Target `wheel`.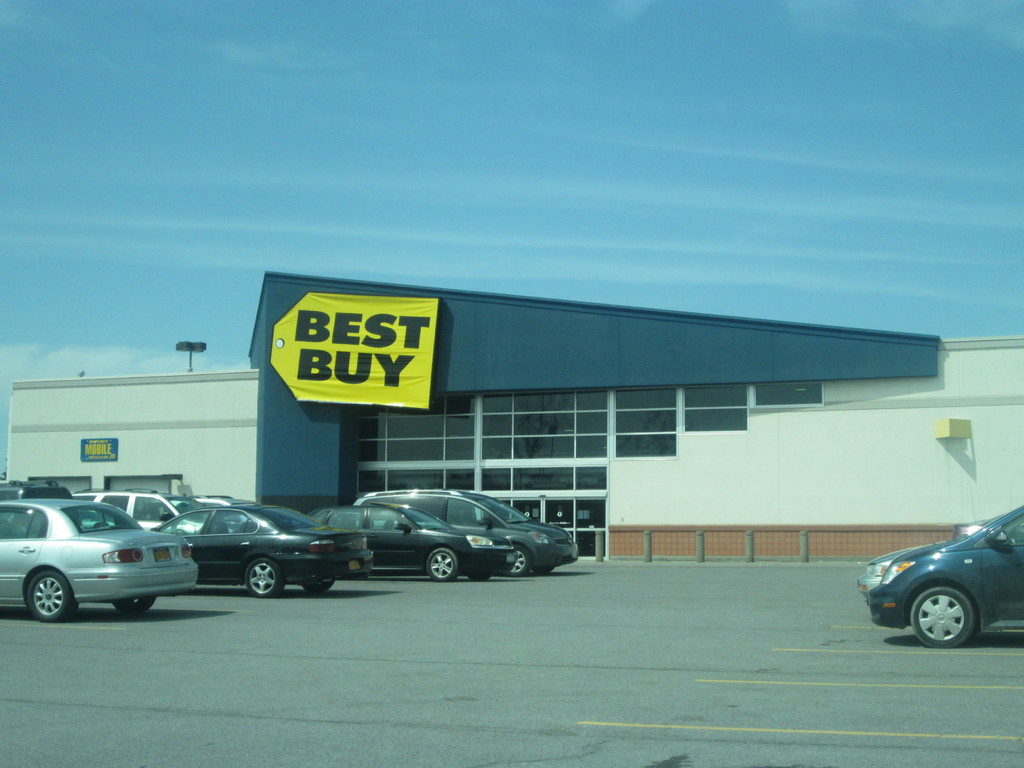
Target region: (x1=174, y1=527, x2=188, y2=533).
